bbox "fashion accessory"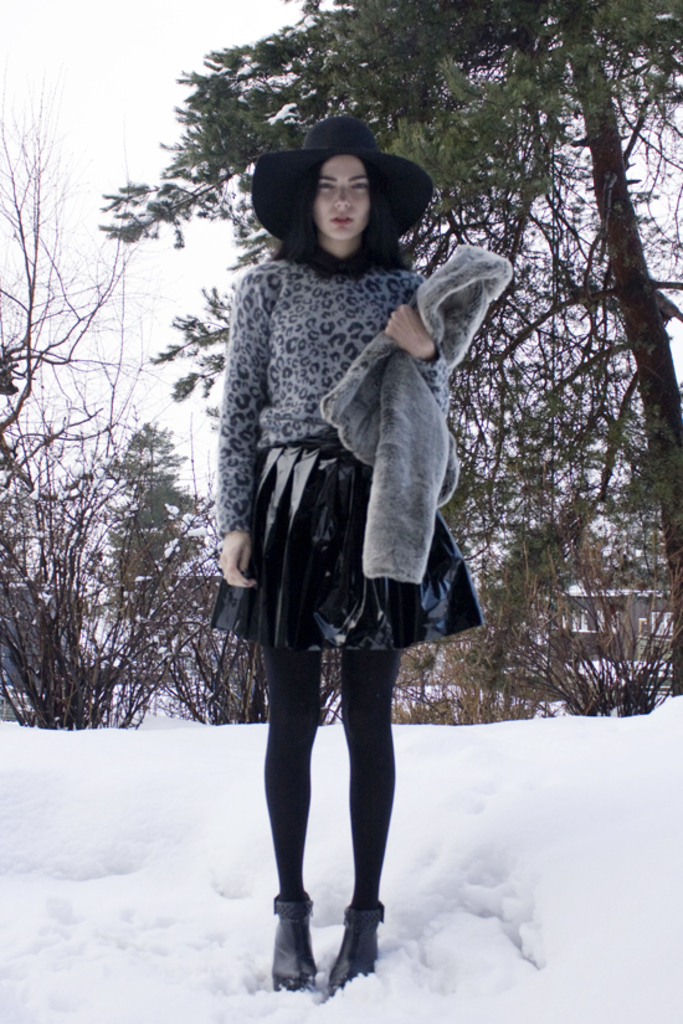
rect(324, 901, 382, 995)
